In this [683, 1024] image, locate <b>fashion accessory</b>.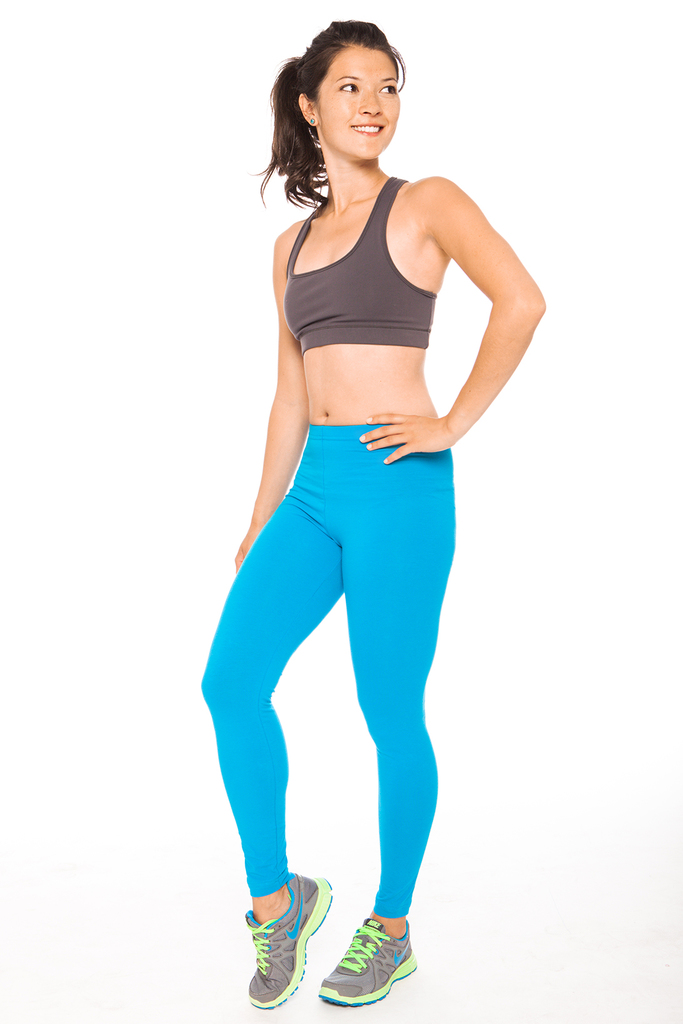
Bounding box: (306, 114, 320, 123).
